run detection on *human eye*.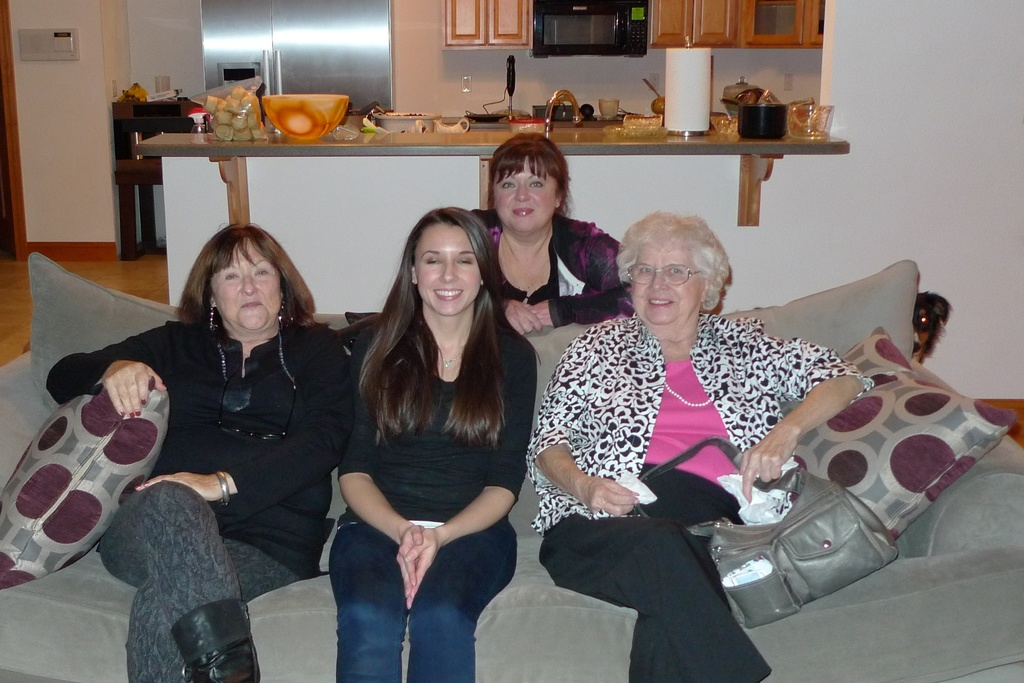
Result: 636/263/653/275.
